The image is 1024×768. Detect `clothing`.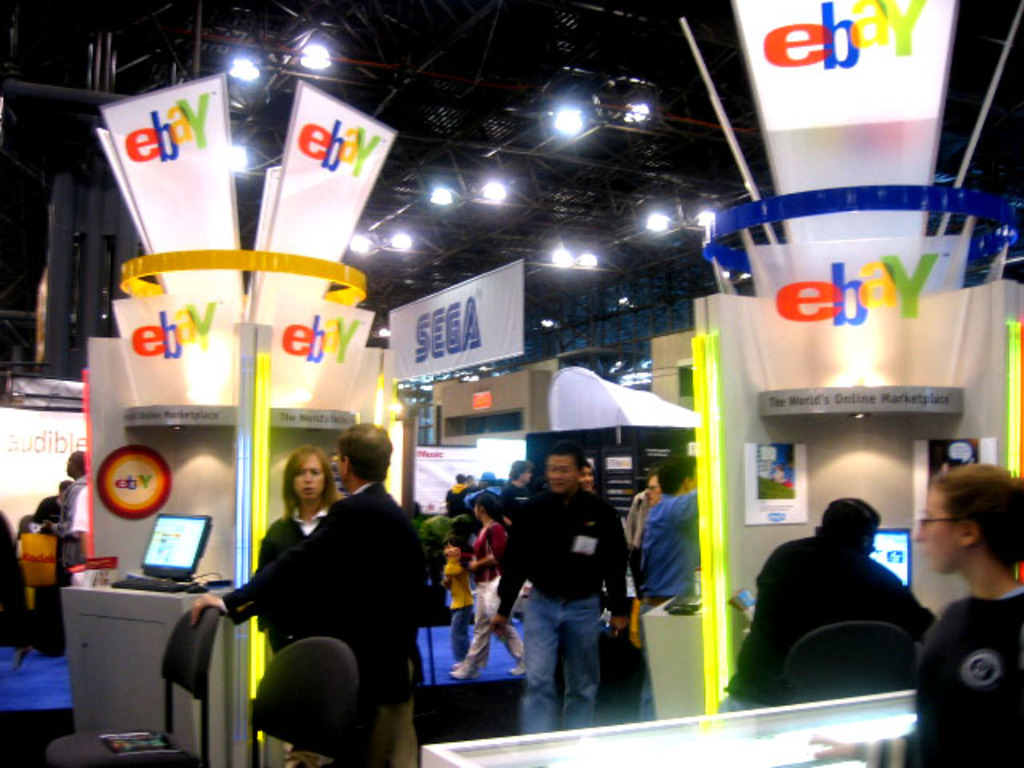
Detection: bbox=[893, 587, 1022, 766].
